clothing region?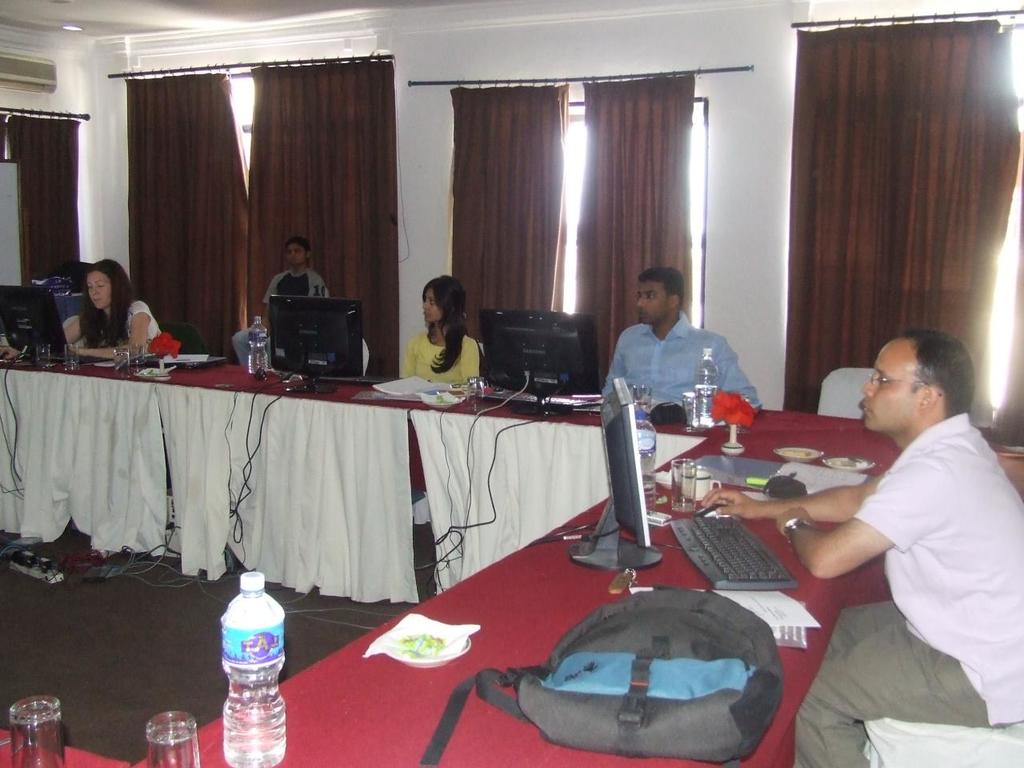
602, 310, 761, 418
